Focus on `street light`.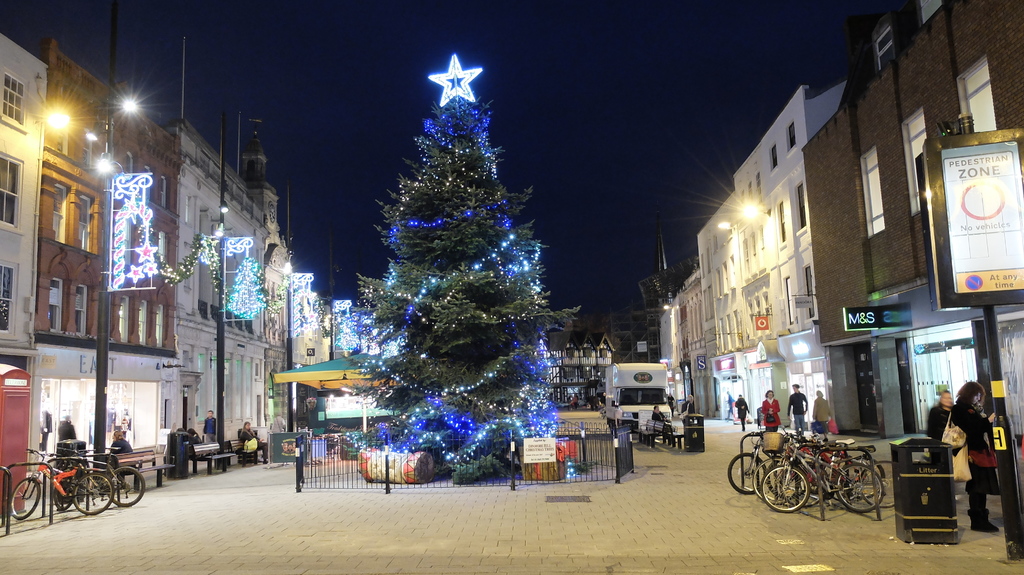
Focused at (x1=100, y1=65, x2=141, y2=462).
